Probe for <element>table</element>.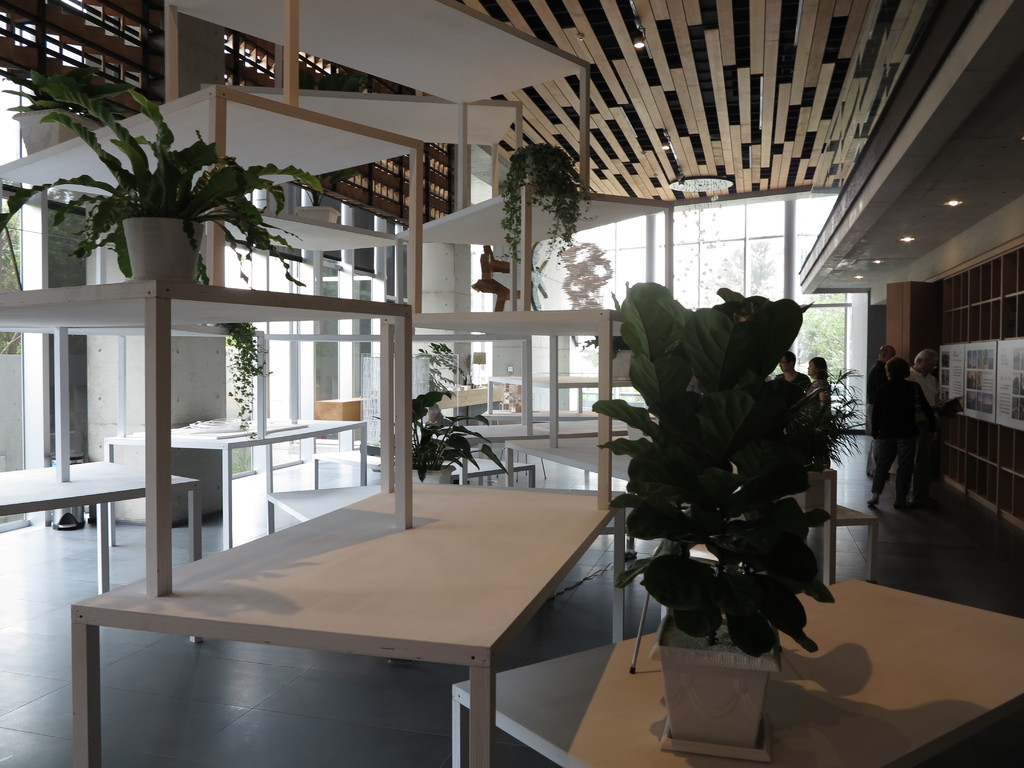
Probe result: BBox(436, 385, 512, 415).
